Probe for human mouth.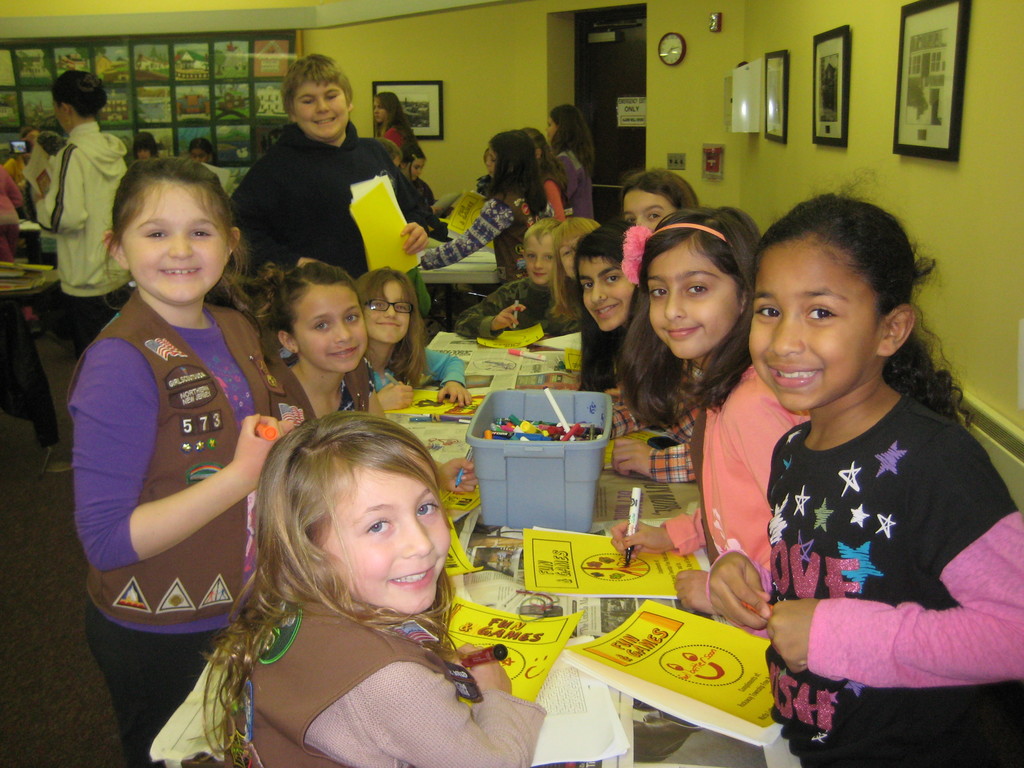
Probe result: 324 345 362 360.
